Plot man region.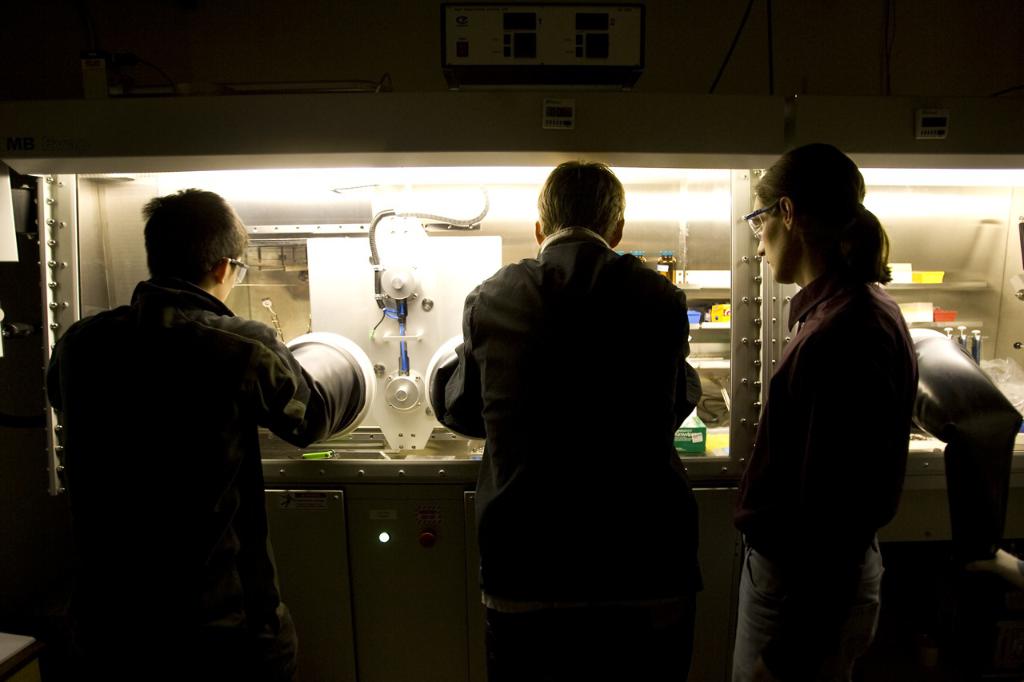
Plotted at <box>441,159,705,681</box>.
